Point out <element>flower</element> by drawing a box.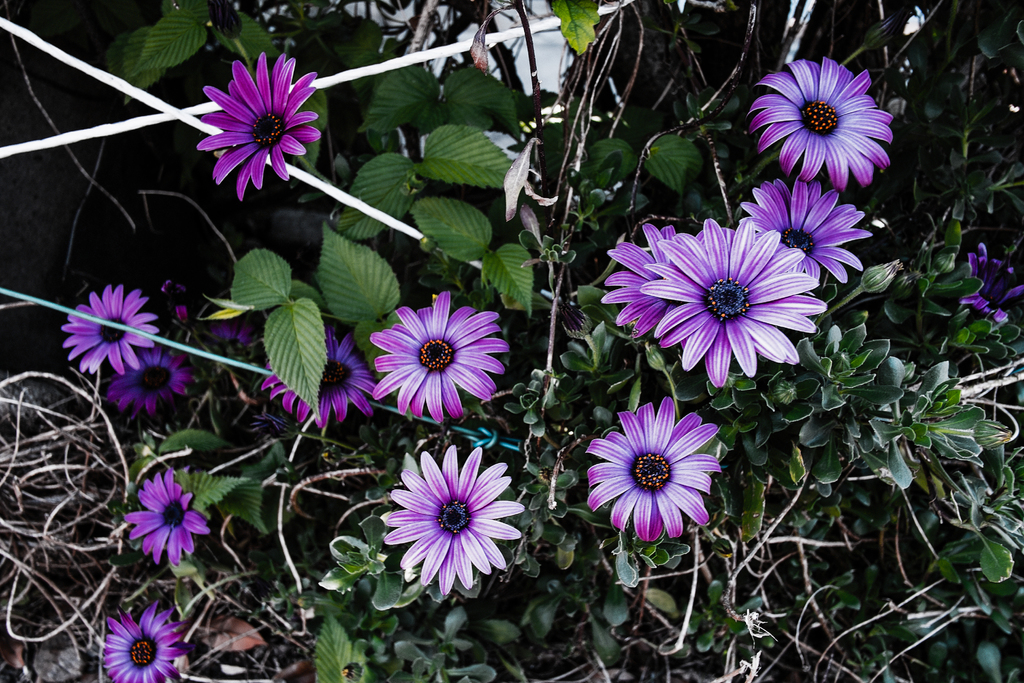
detection(643, 219, 817, 388).
